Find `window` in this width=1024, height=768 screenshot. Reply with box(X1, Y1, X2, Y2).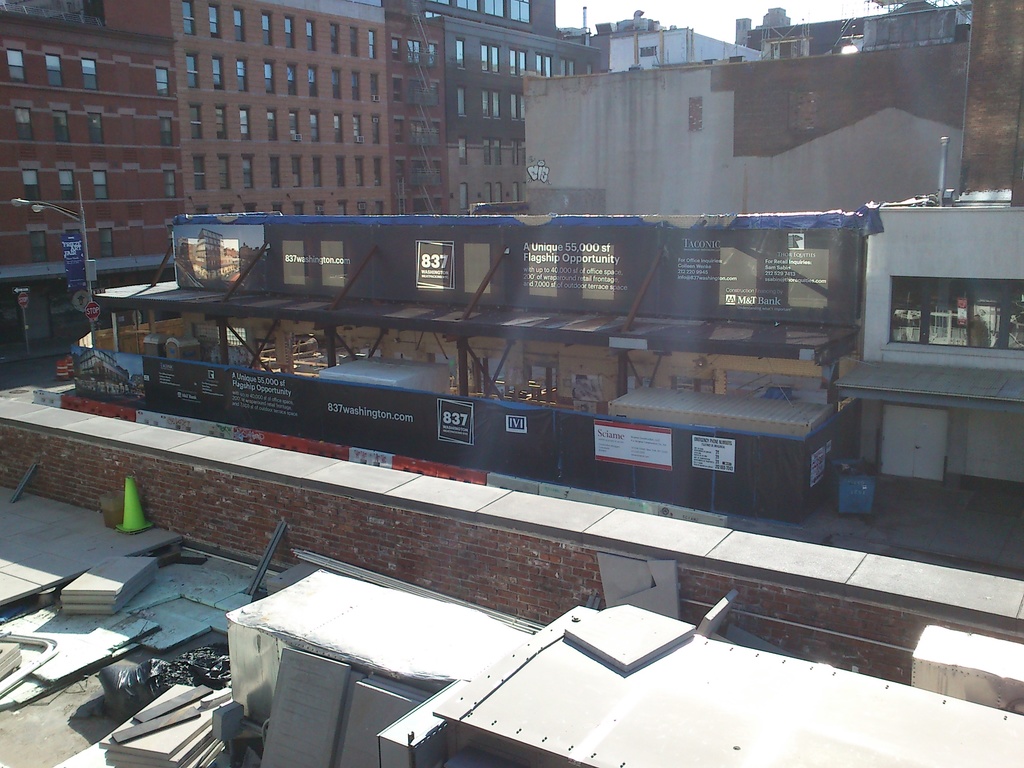
box(427, 193, 444, 211).
